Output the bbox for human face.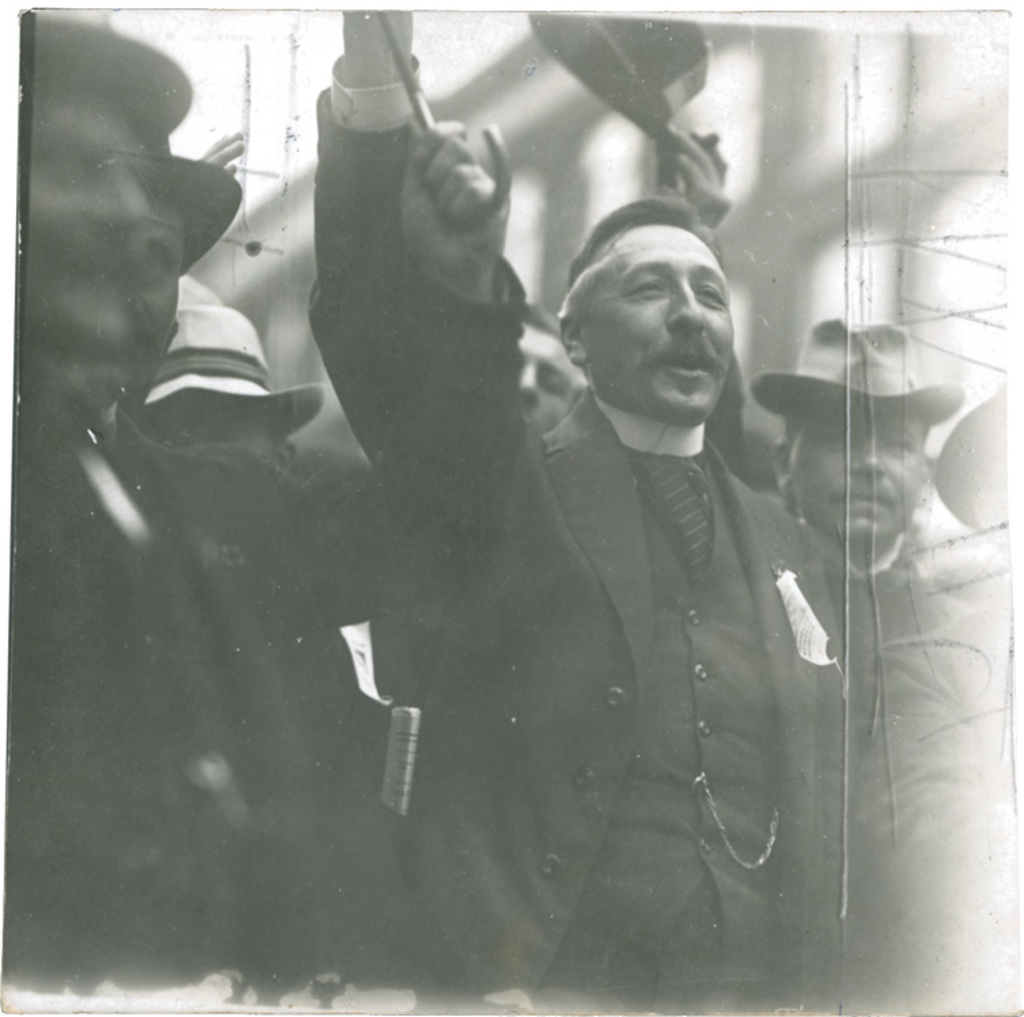
[796,400,930,547].
